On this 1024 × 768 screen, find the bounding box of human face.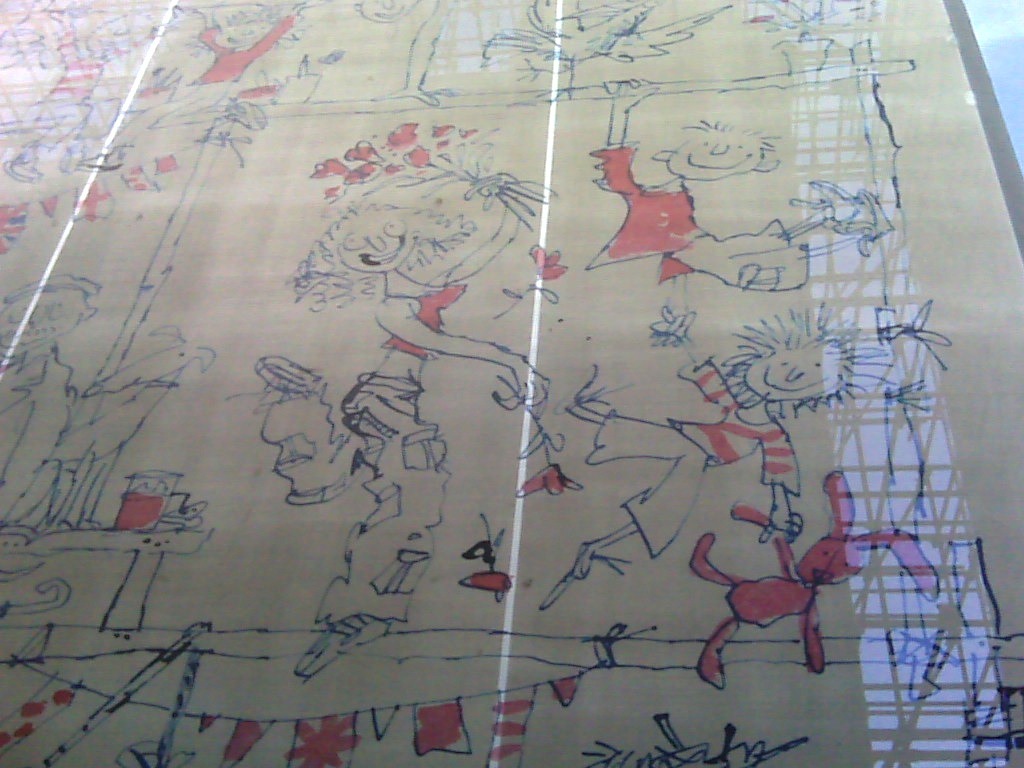
Bounding box: select_region(669, 132, 761, 182).
